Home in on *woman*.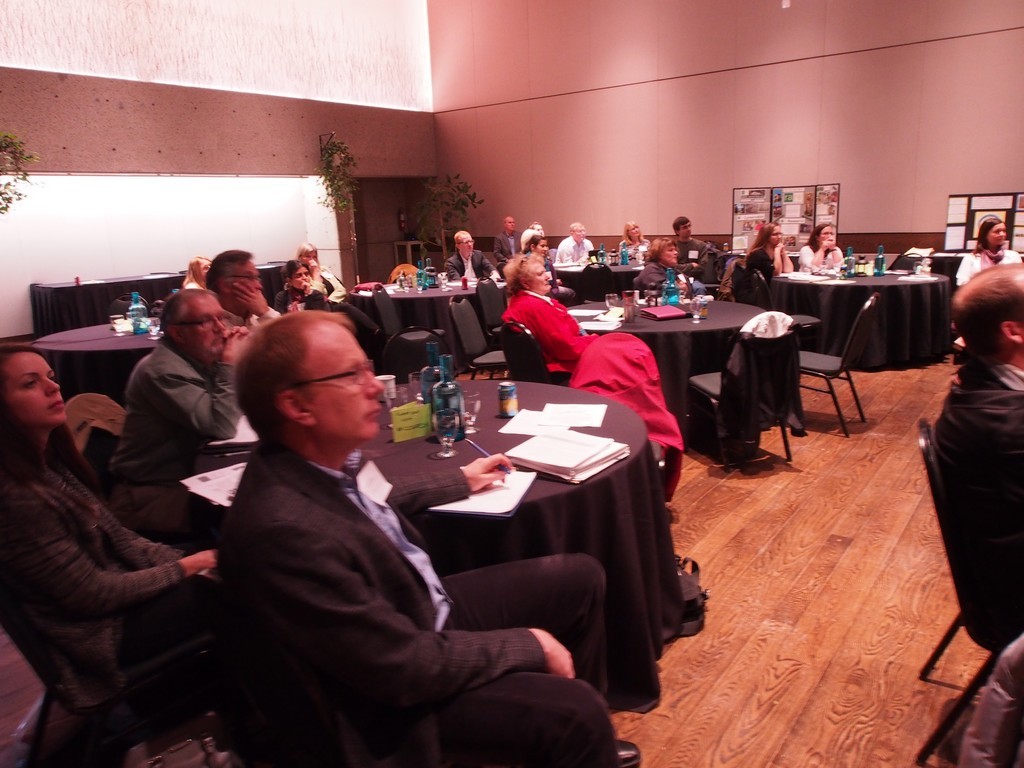
Homed in at bbox=(277, 266, 361, 344).
